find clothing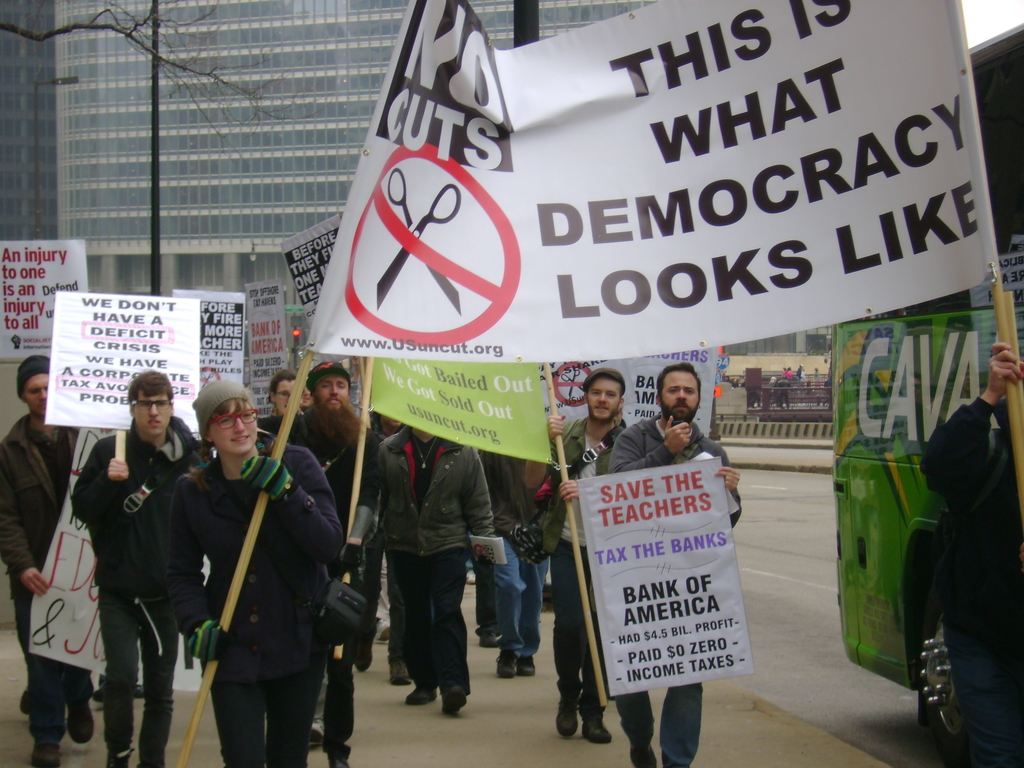
detection(550, 548, 606, 723)
